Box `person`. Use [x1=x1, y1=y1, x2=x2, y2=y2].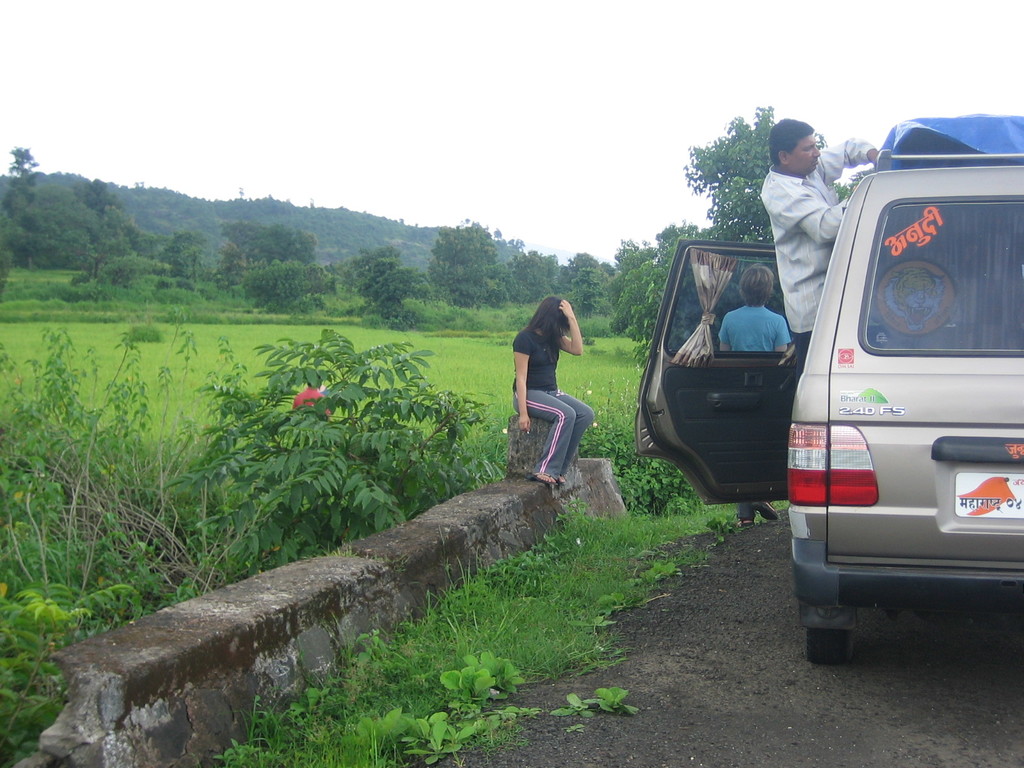
[x1=755, y1=115, x2=883, y2=380].
